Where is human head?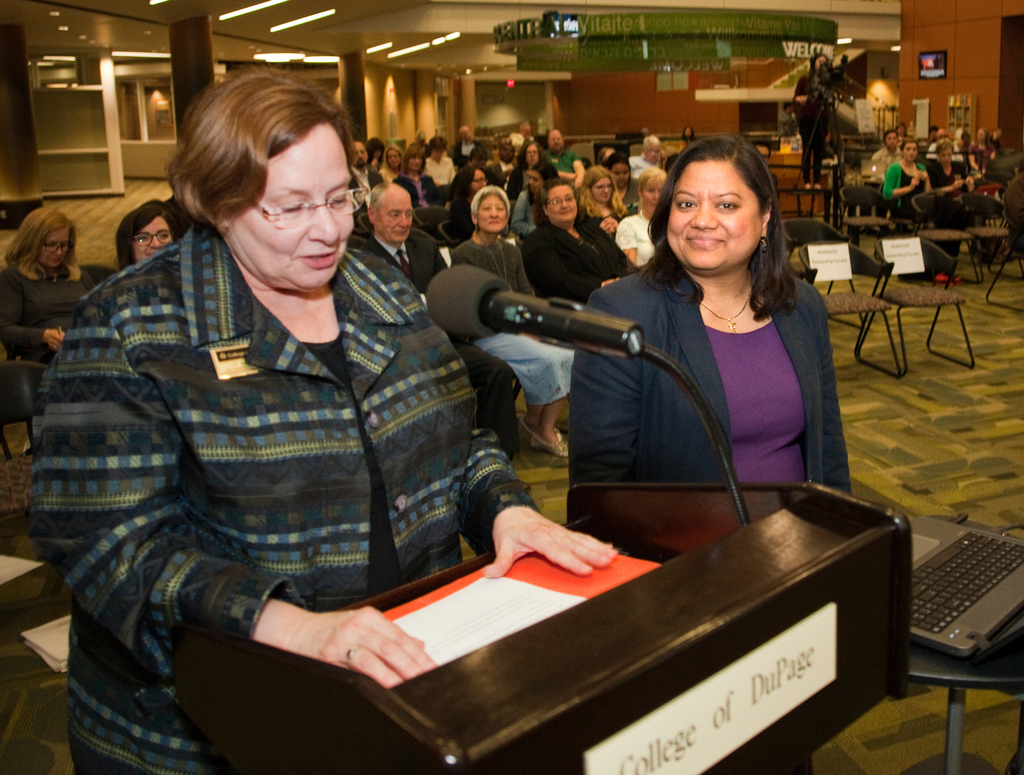
<box>933,140,954,168</box>.
